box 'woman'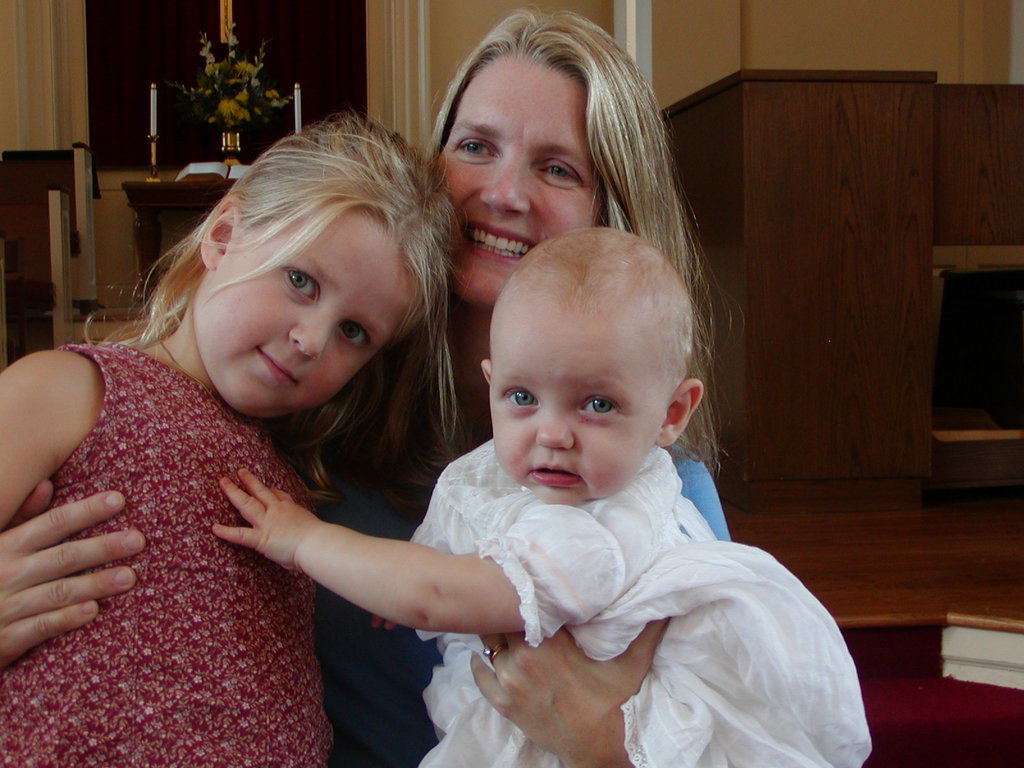
[0, 6, 730, 767]
